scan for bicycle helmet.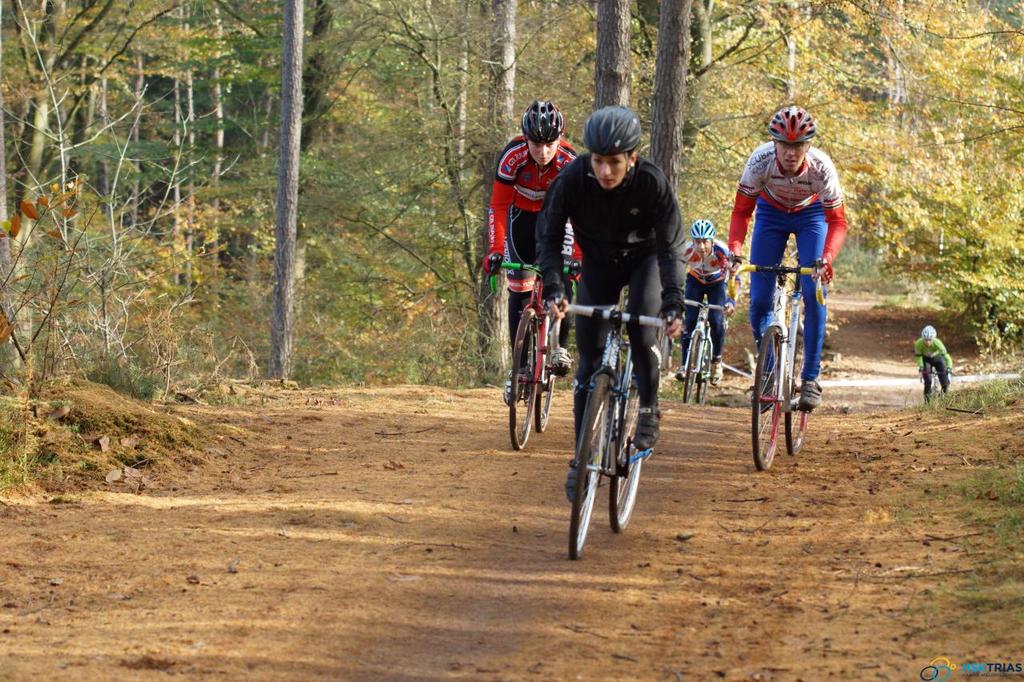
Scan result: bbox=[763, 105, 819, 138].
